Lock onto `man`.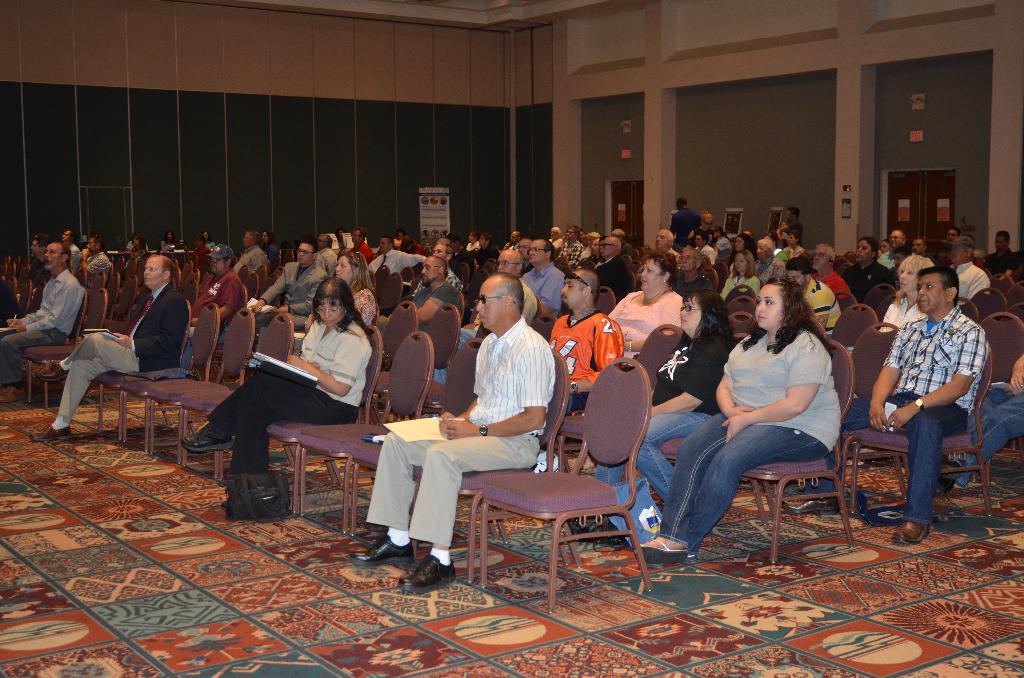
Locked: 776 271 987 537.
